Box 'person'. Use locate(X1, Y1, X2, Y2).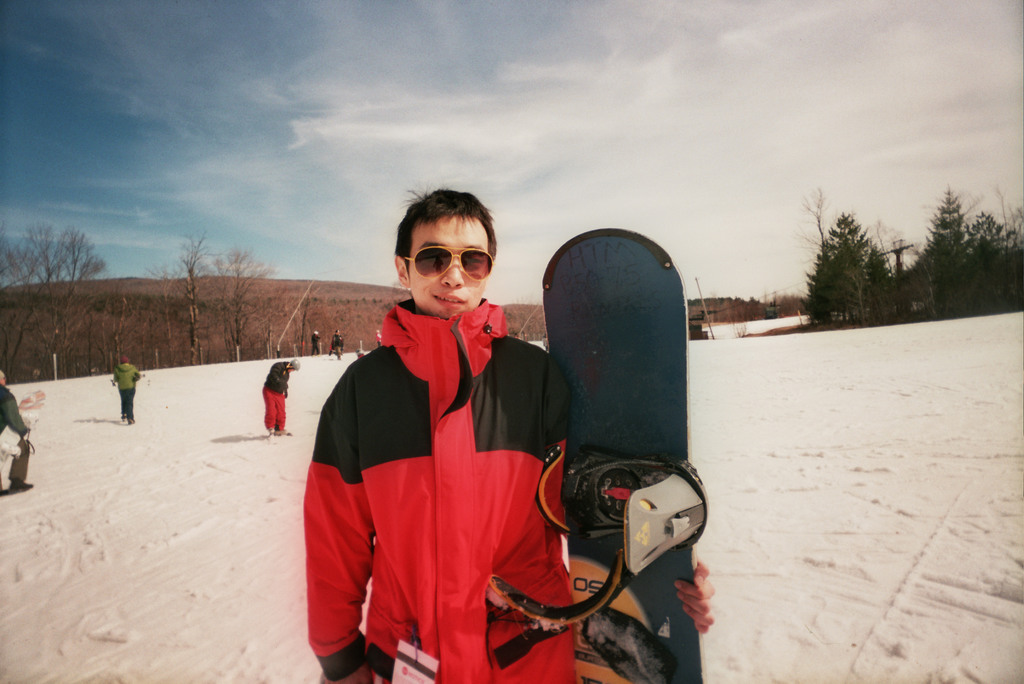
locate(115, 356, 142, 424).
